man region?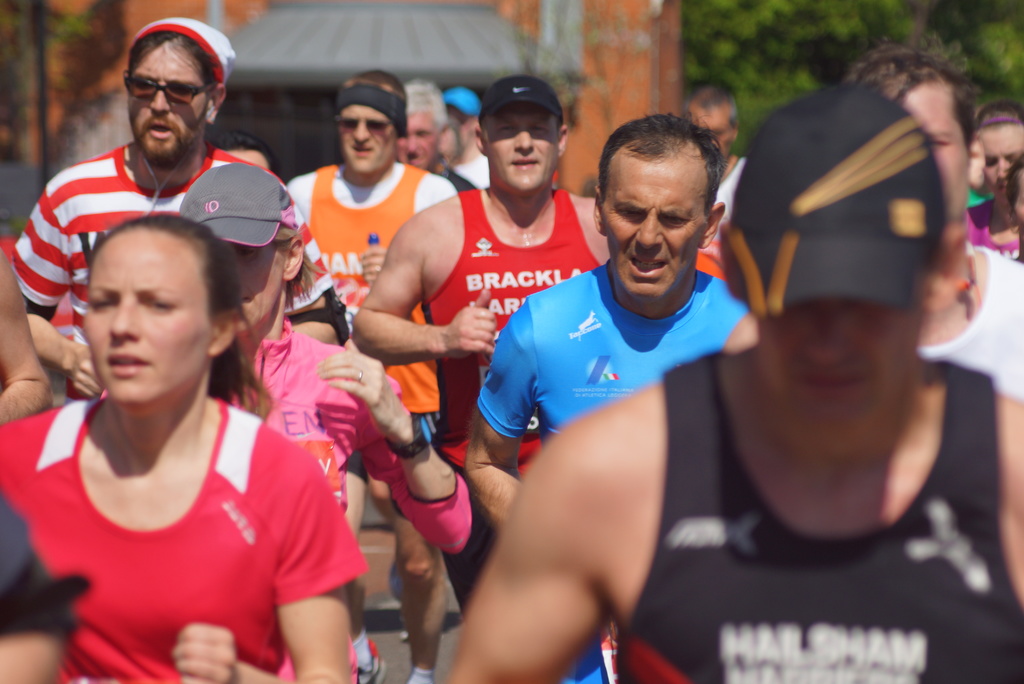
463, 104, 745, 525
